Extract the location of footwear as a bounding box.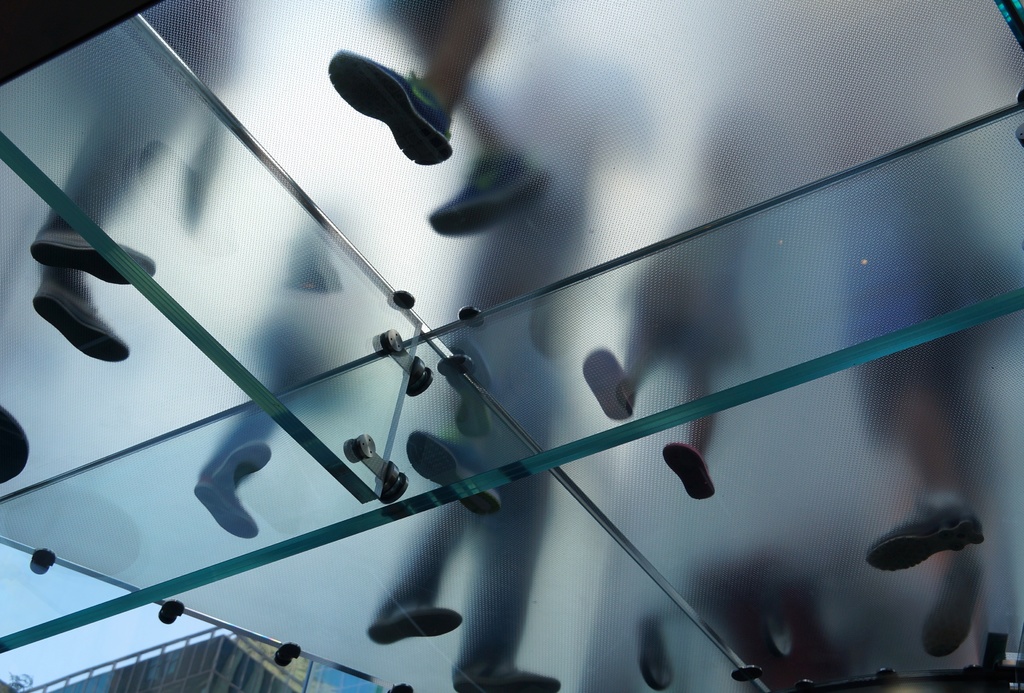
box=[862, 493, 983, 562].
